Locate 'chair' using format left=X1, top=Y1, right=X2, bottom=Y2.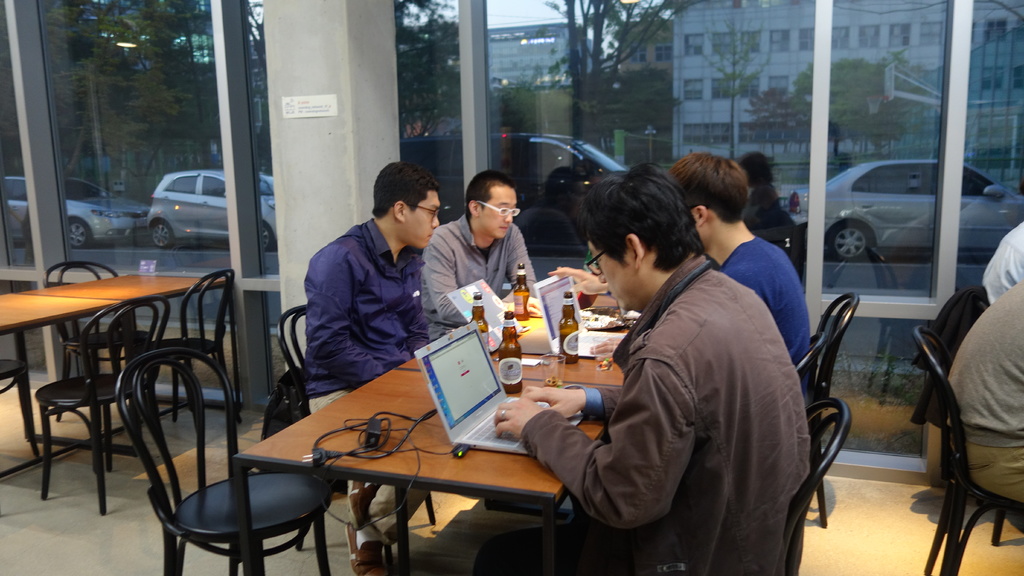
left=791, top=298, right=860, bottom=529.
